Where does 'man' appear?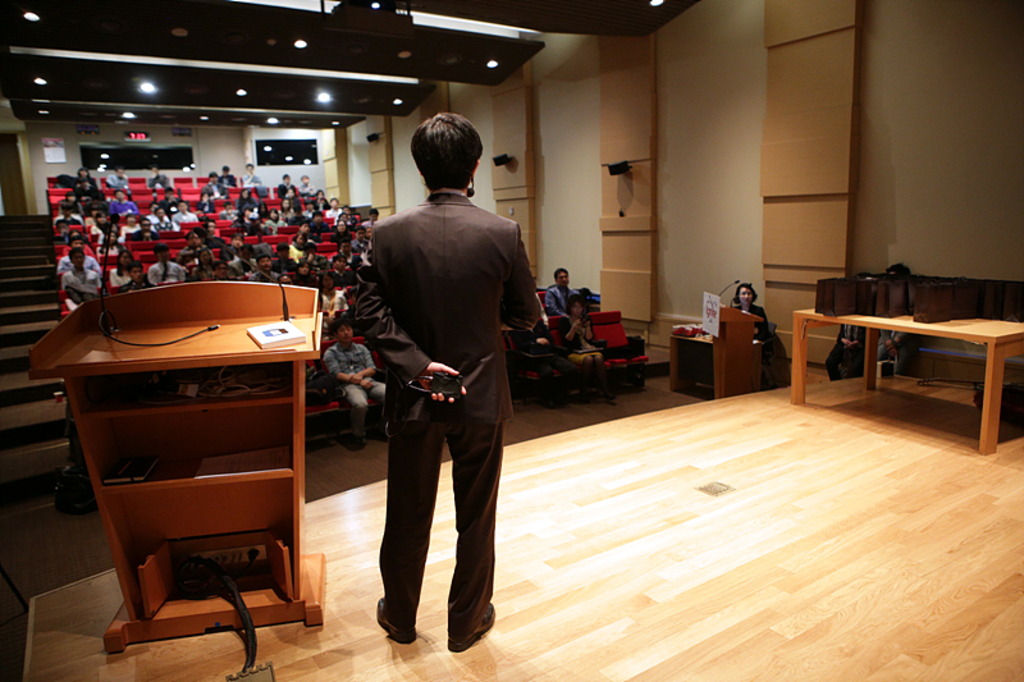
Appears at BBox(170, 197, 197, 226).
